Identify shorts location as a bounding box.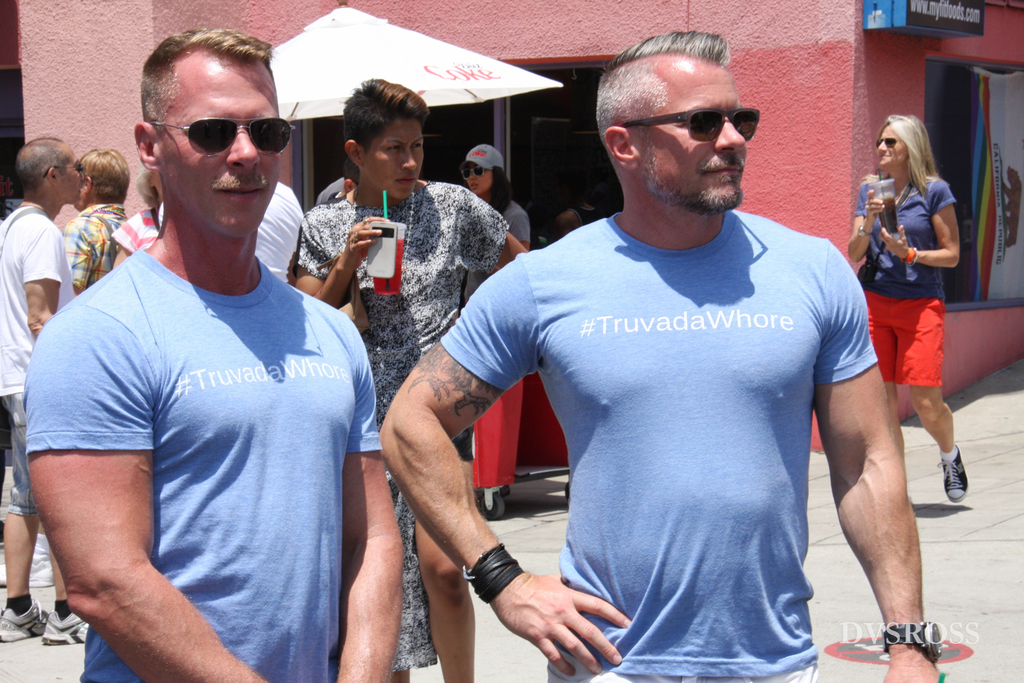
(5,385,50,524).
